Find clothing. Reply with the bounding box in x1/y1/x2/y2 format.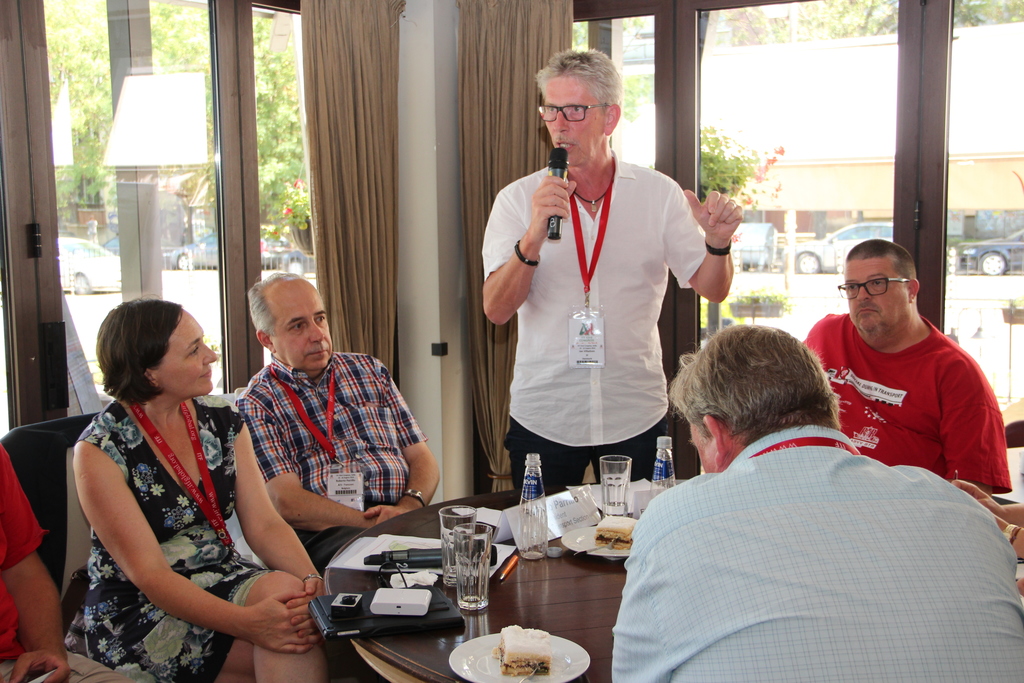
488/151/714/502.
